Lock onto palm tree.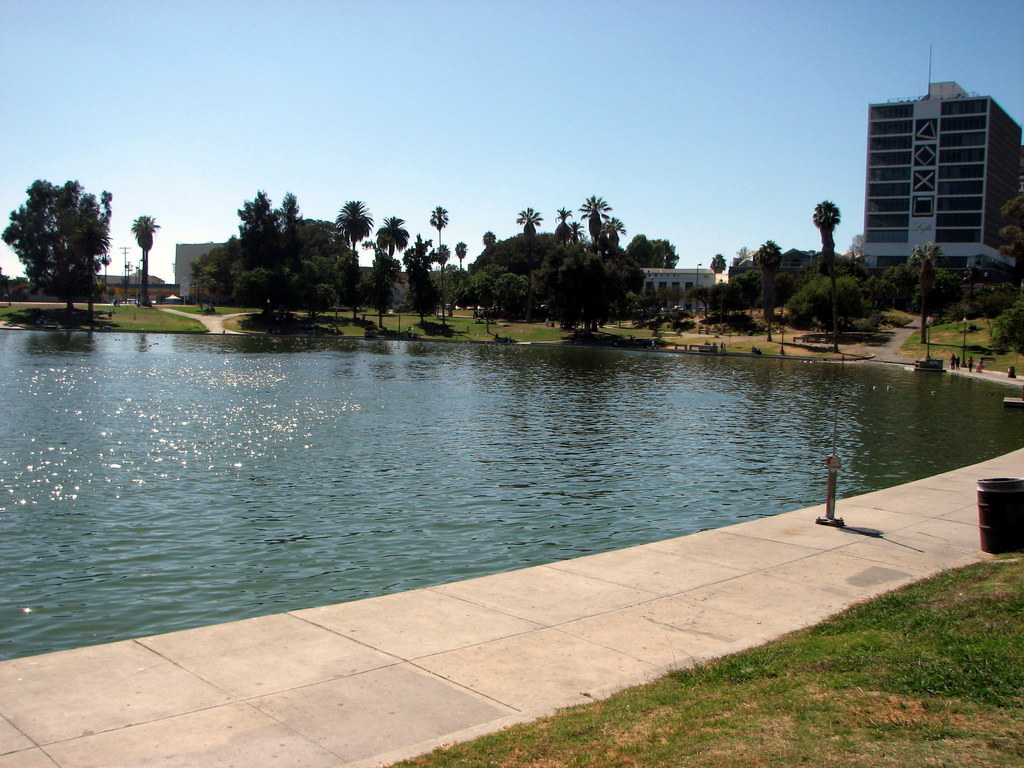
Locked: pyautogui.locateOnScreen(362, 223, 413, 311).
